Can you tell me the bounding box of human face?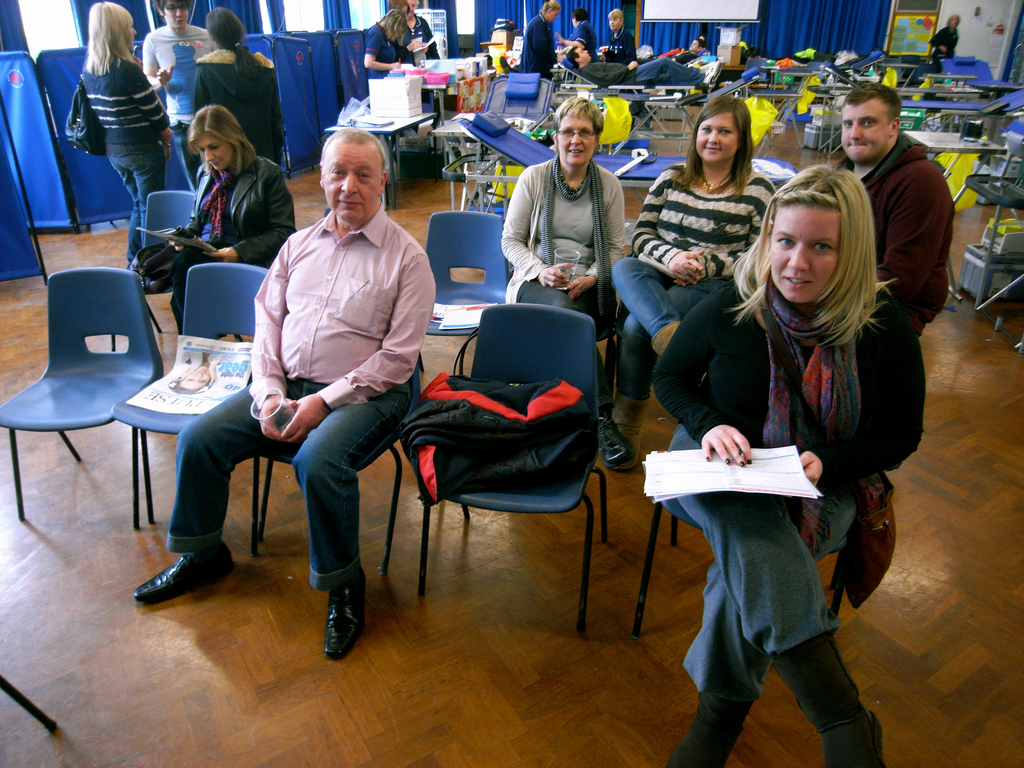
locate(163, 1, 188, 29).
